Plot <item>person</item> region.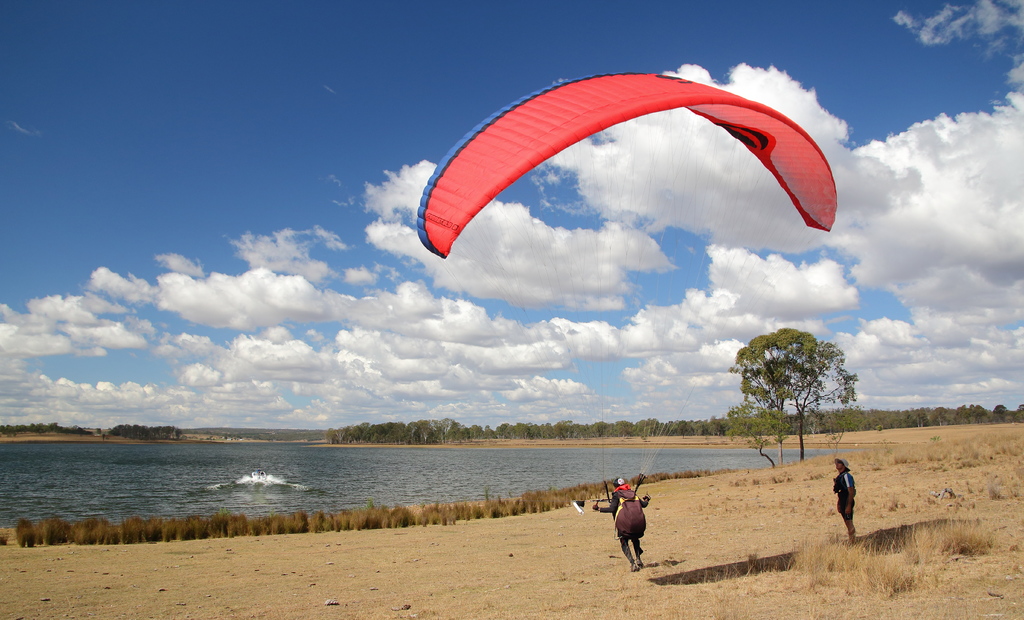
Plotted at (x1=829, y1=454, x2=860, y2=539).
